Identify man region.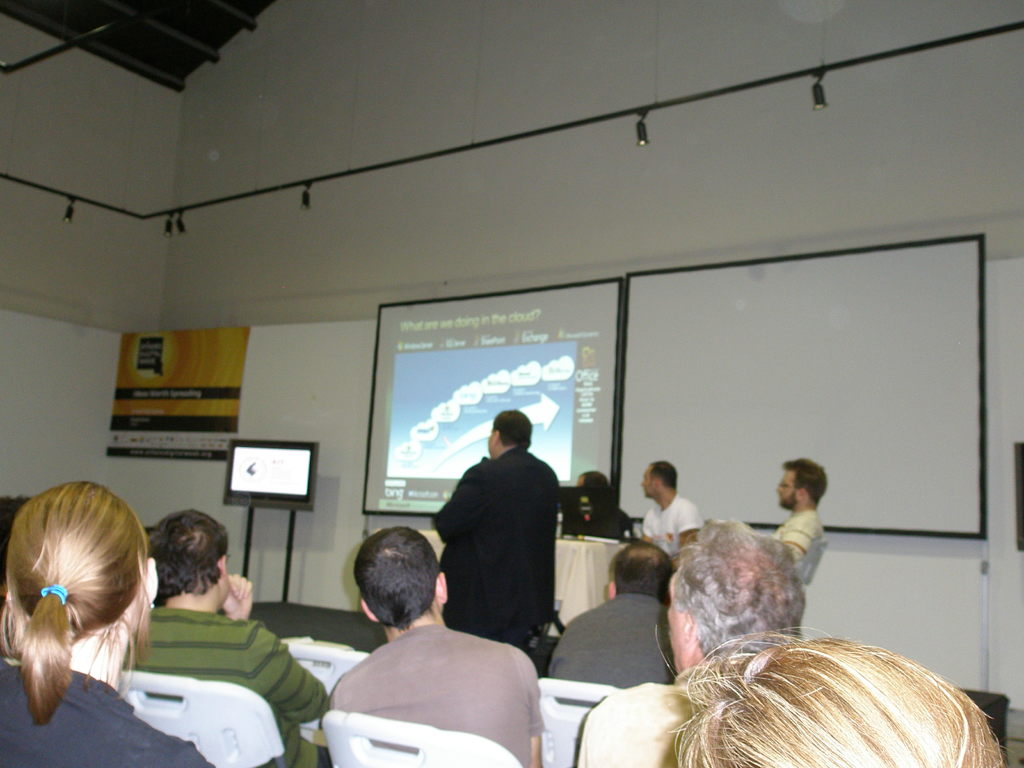
Region: <region>117, 508, 338, 764</region>.
